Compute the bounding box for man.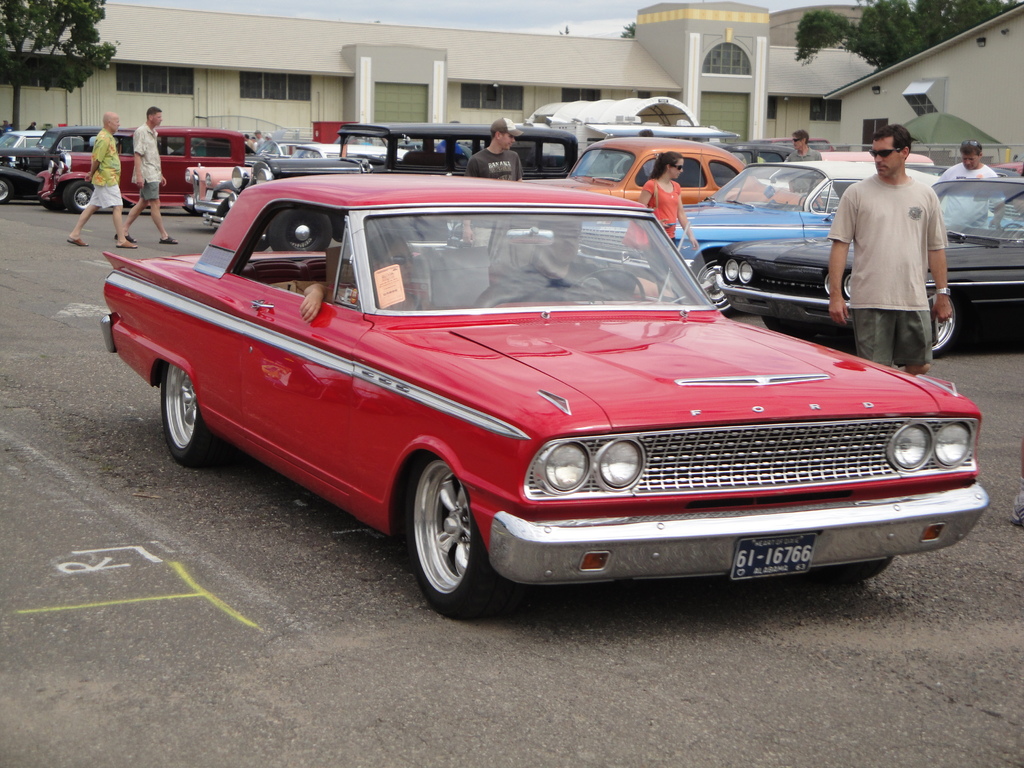
<region>924, 132, 999, 184</region>.
